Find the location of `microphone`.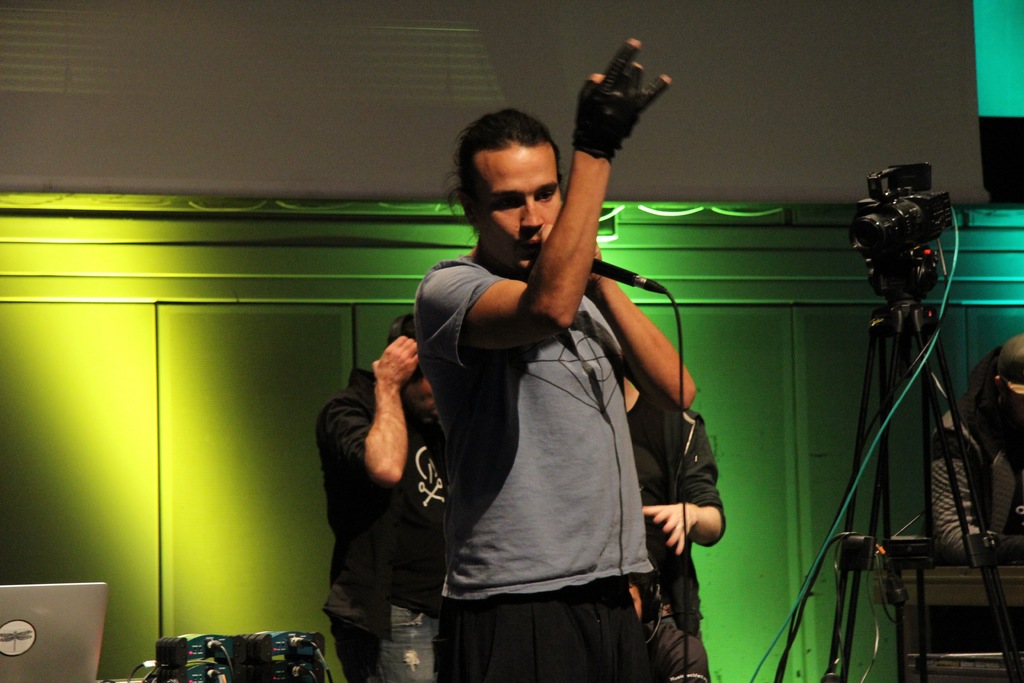
Location: <region>590, 253, 669, 297</region>.
